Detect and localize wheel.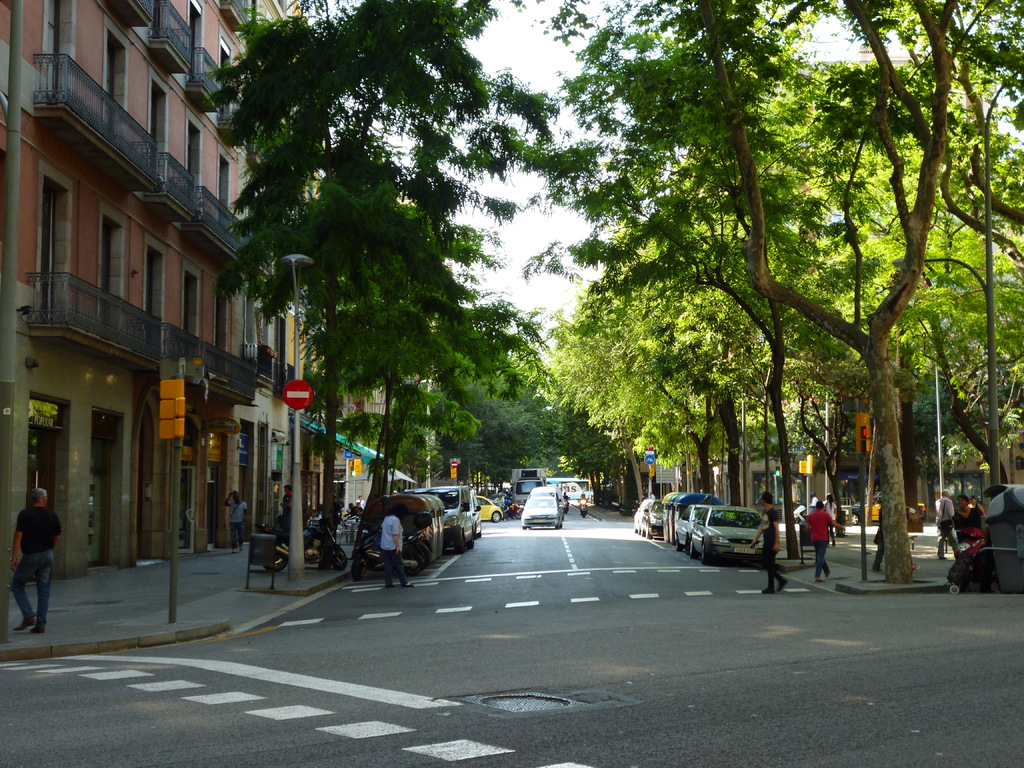
Localized at <bbox>468, 532, 476, 548</bbox>.
